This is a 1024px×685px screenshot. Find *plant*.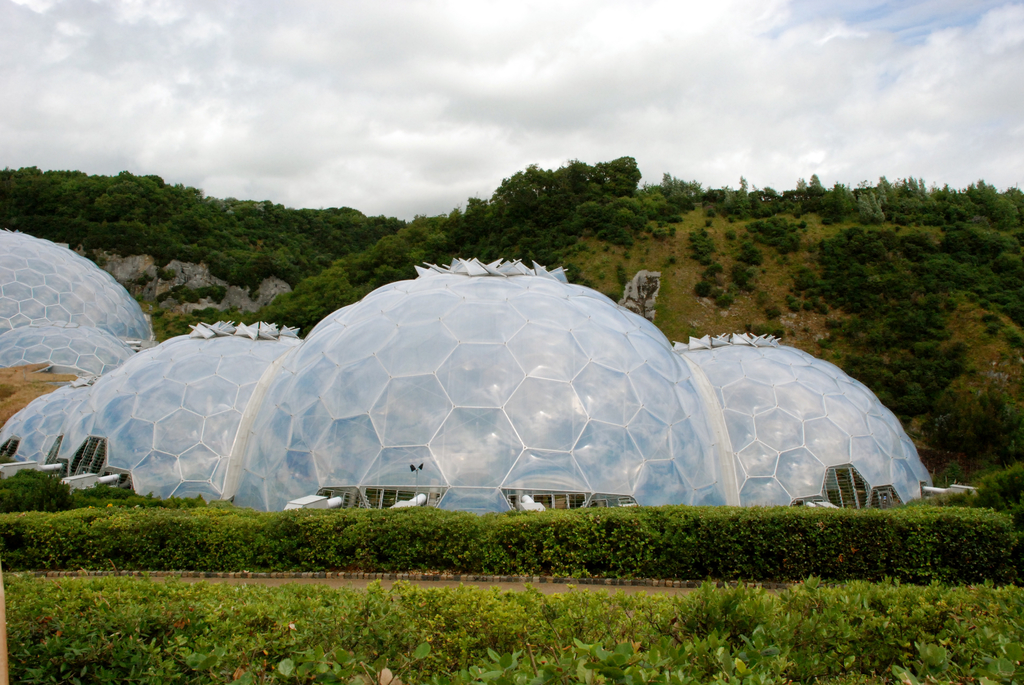
Bounding box: x1=698, y1=280, x2=707, y2=295.
